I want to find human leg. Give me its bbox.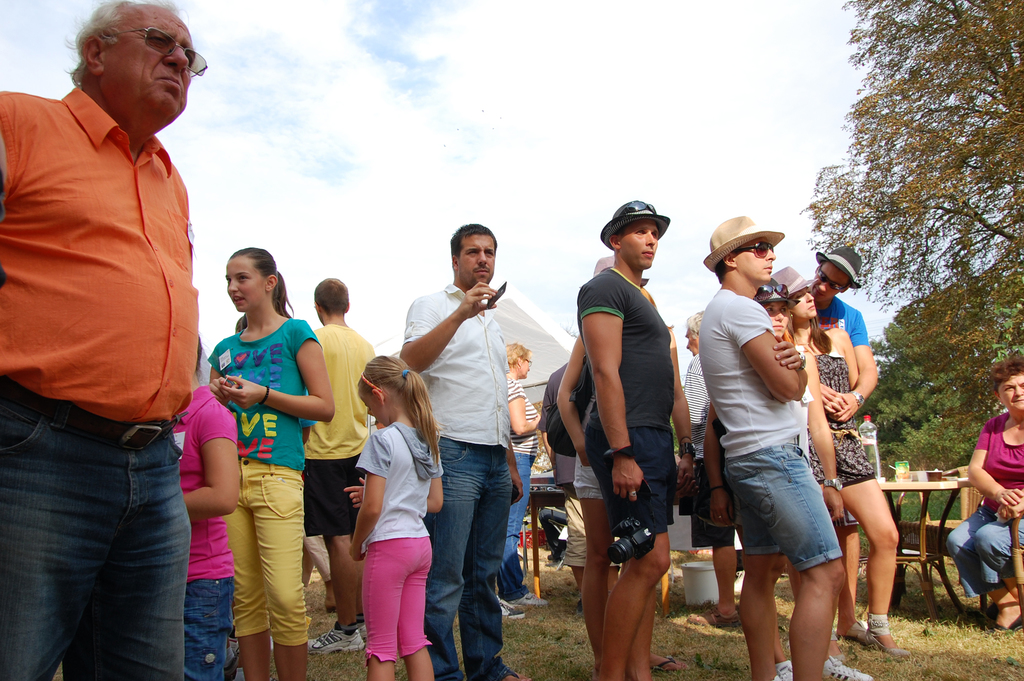
<bbox>739, 510, 782, 679</bbox>.
